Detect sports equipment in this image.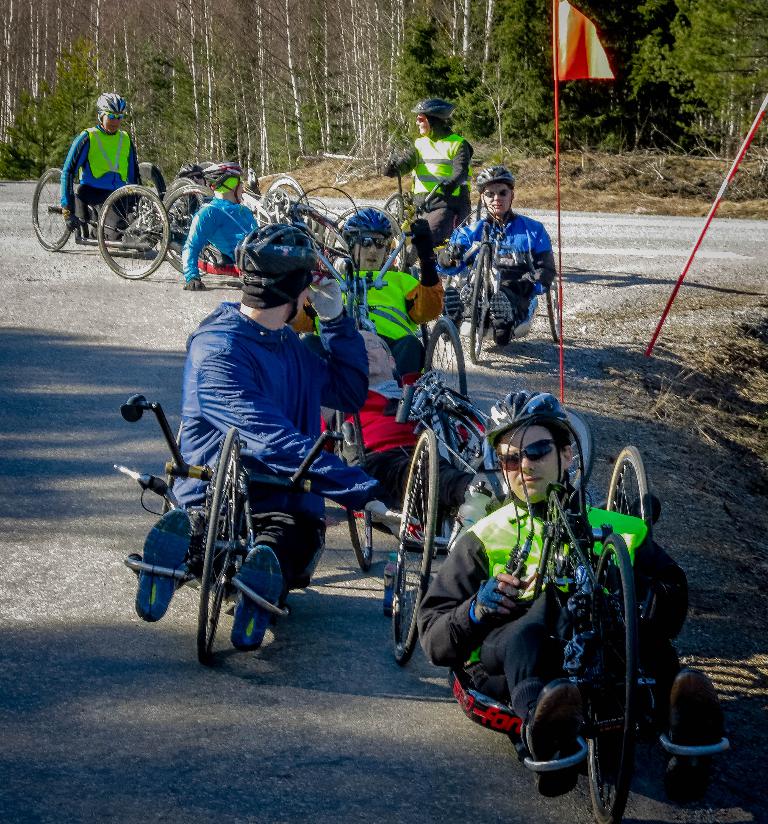
Detection: {"x1": 97, "y1": 93, "x2": 129, "y2": 125}.
